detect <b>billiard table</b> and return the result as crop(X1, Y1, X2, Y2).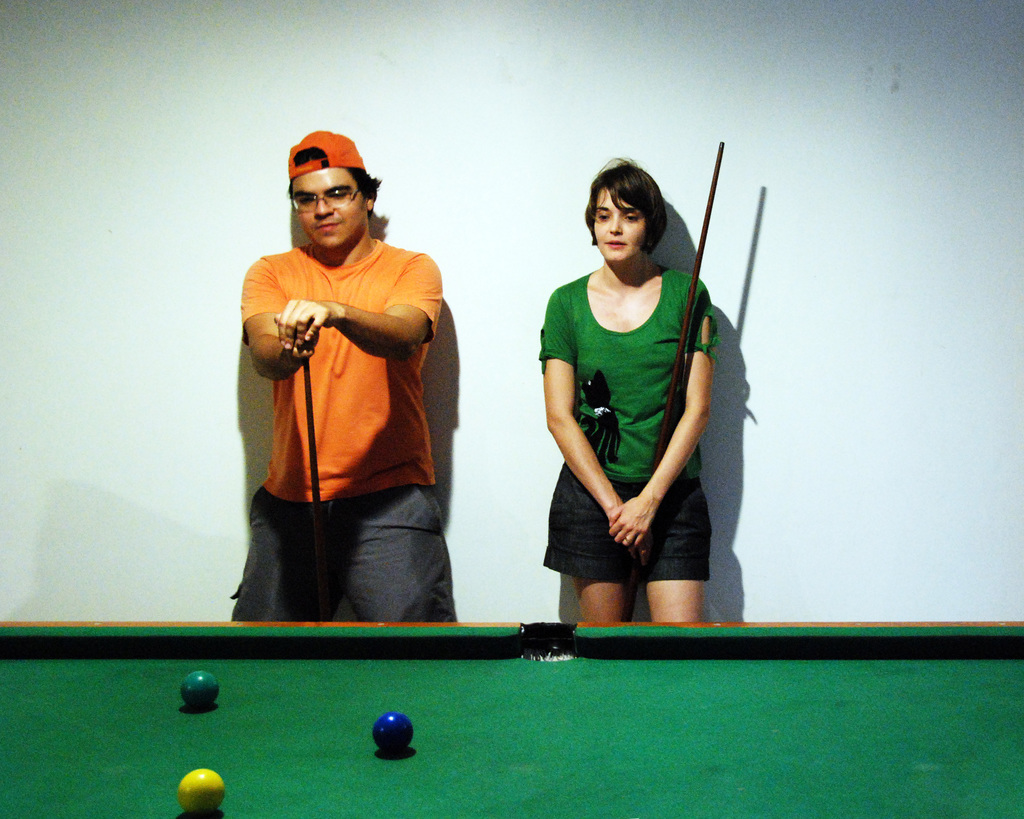
crop(0, 623, 1023, 818).
